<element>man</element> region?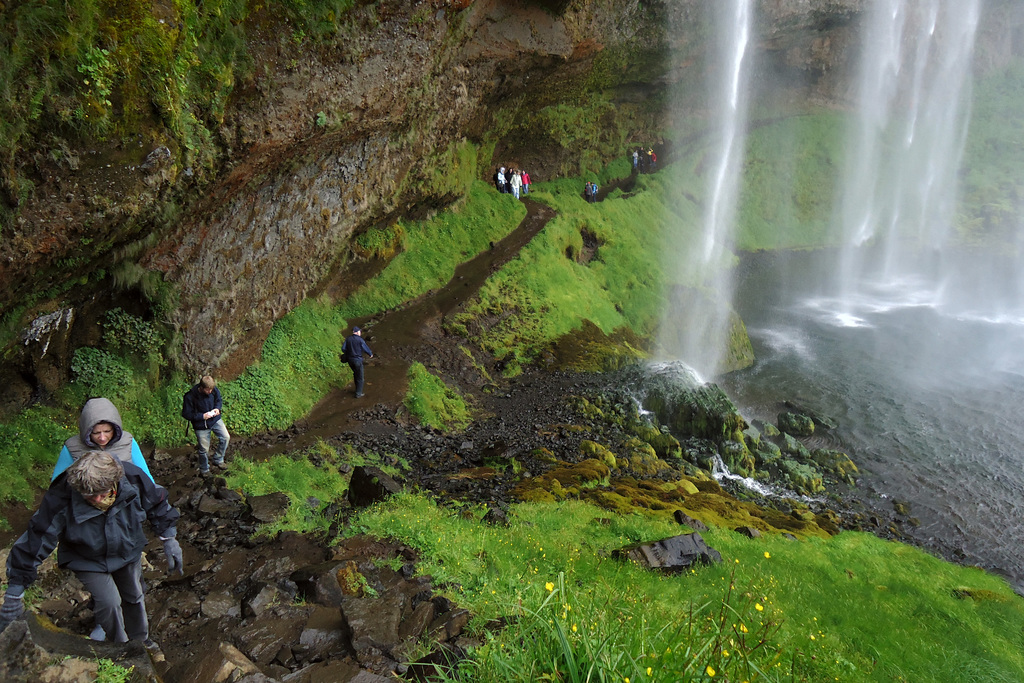
{"x1": 0, "y1": 449, "x2": 184, "y2": 641}
